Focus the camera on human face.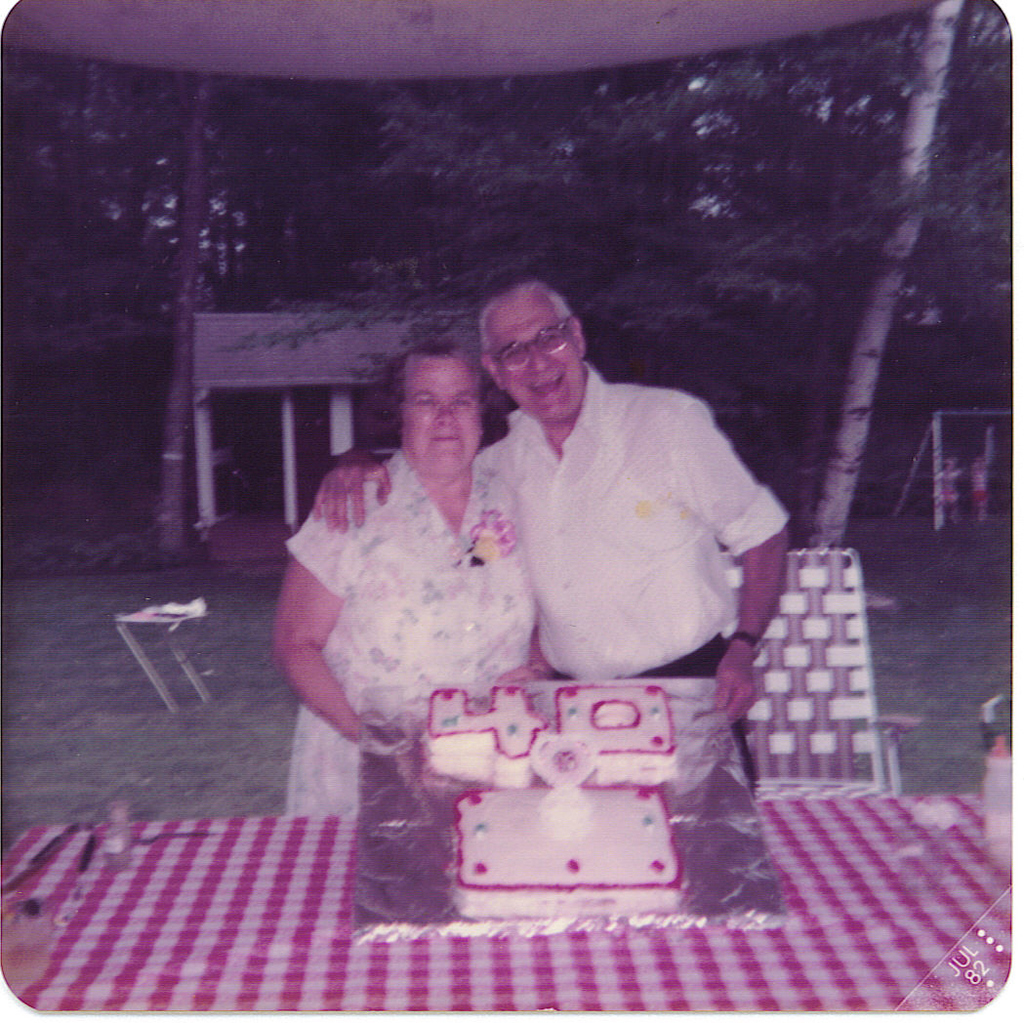
Focus region: rect(492, 298, 579, 416).
